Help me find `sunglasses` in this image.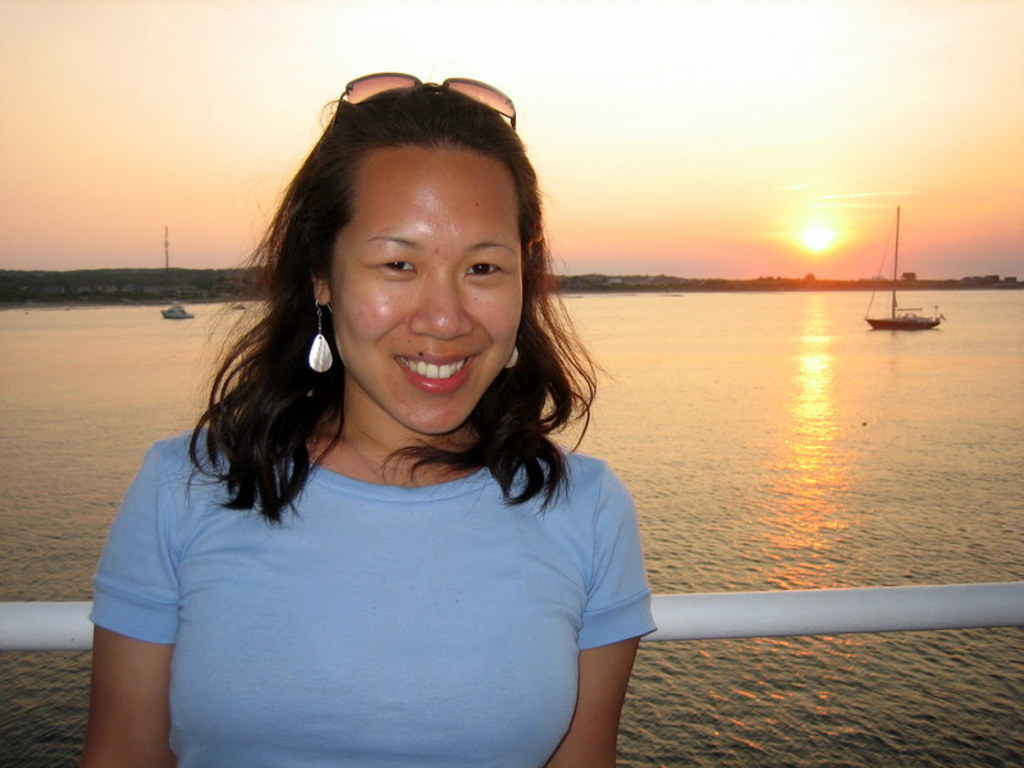
Found it: (333, 73, 518, 133).
